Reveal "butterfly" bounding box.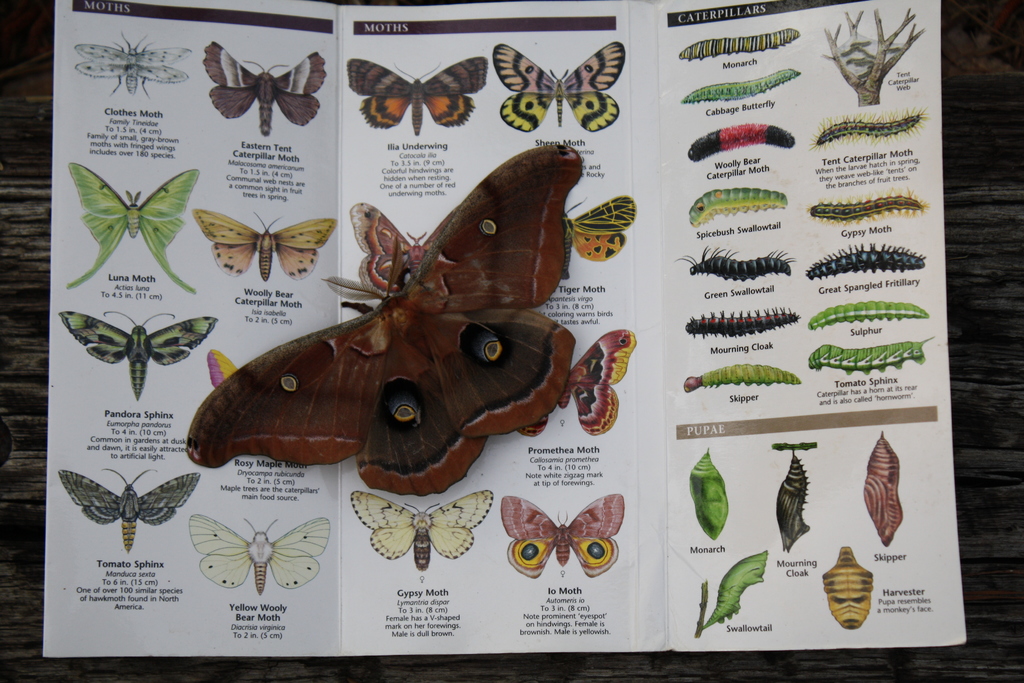
Revealed: bbox(186, 511, 328, 602).
